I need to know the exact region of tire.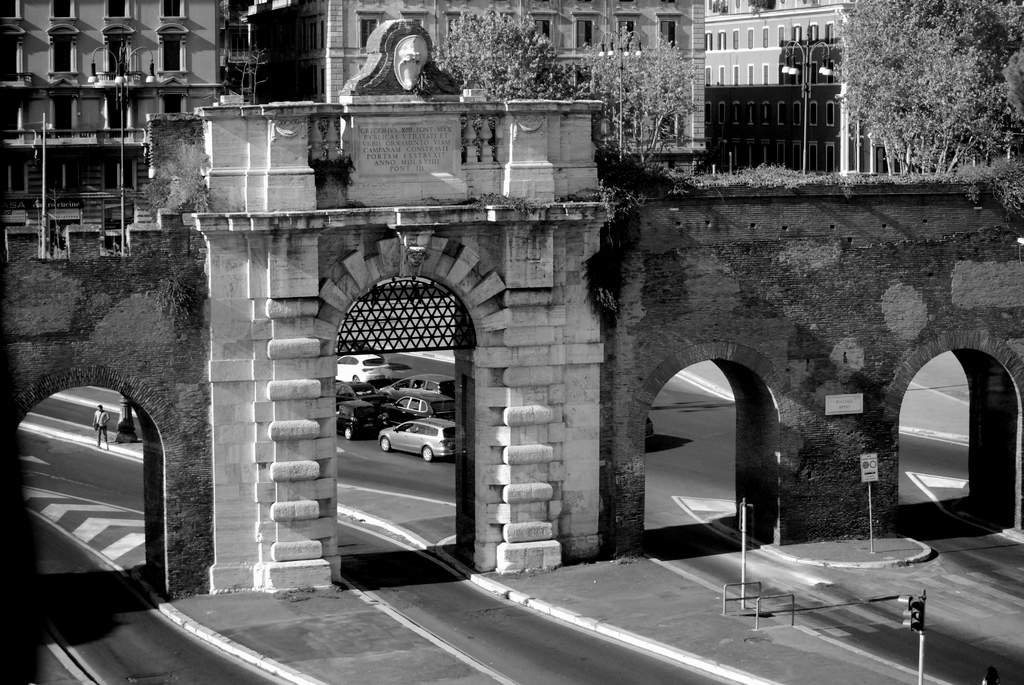
Region: [419, 445, 435, 461].
